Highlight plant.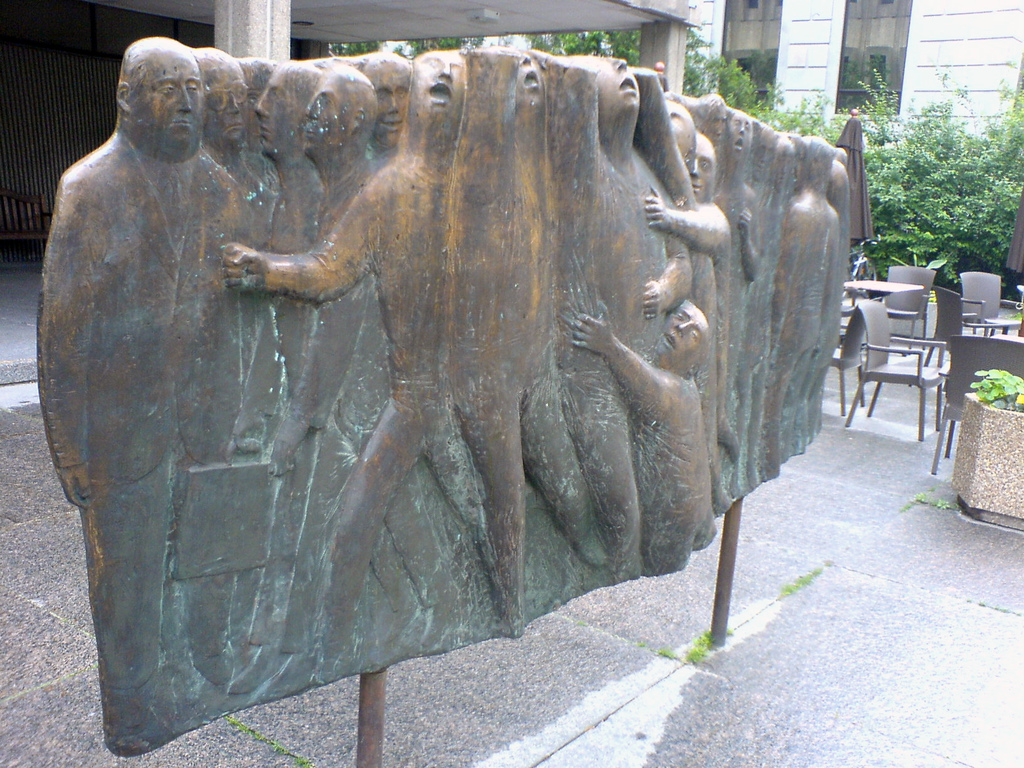
Highlighted region: (x1=298, y1=755, x2=309, y2=767).
